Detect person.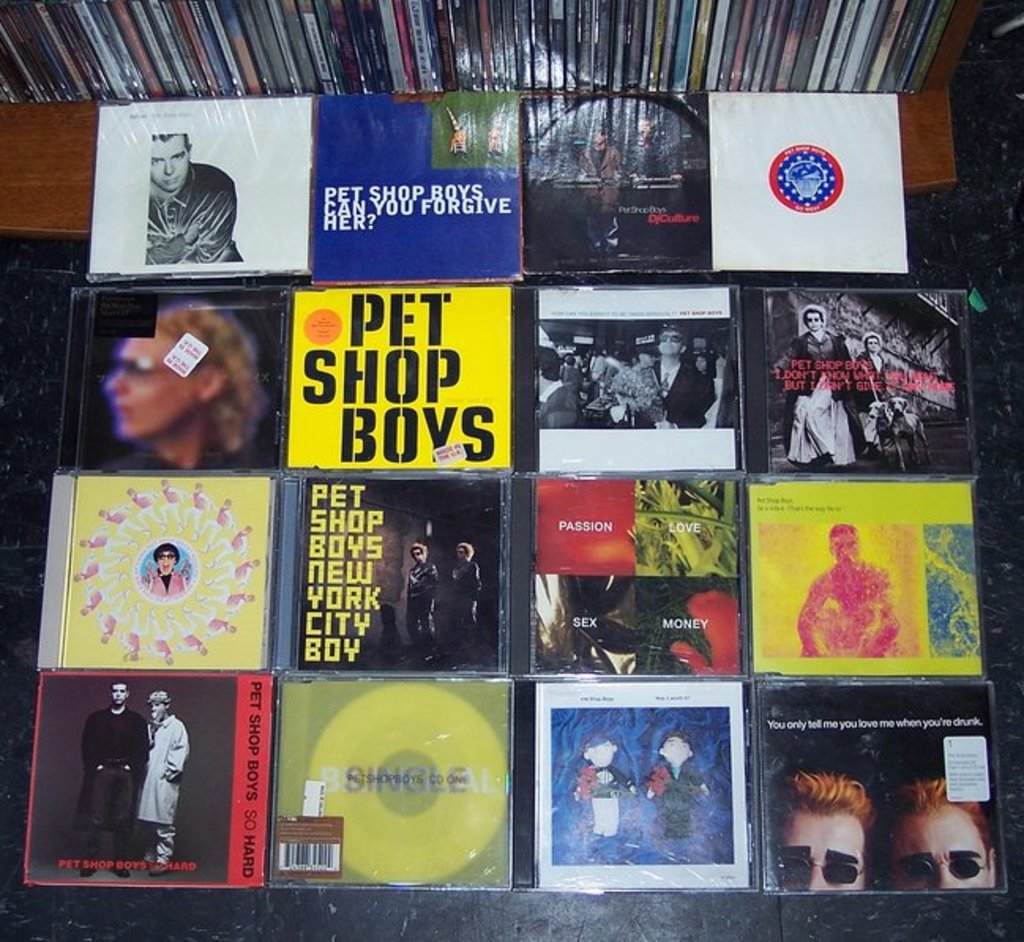
Detected at locate(451, 540, 483, 634).
